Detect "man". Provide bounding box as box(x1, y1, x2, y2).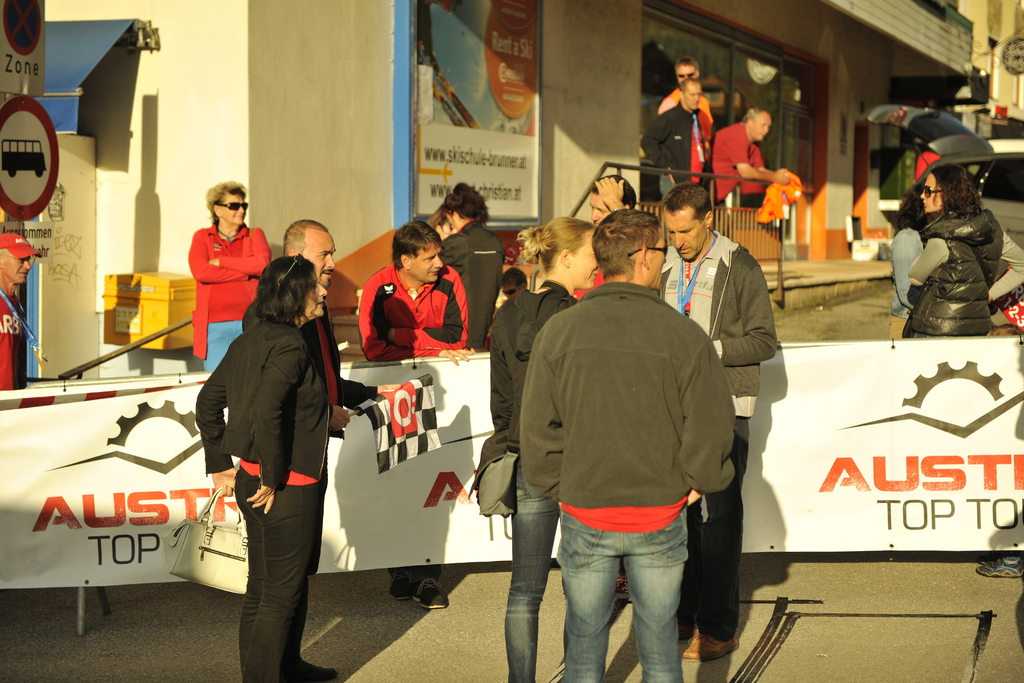
box(643, 79, 735, 222).
